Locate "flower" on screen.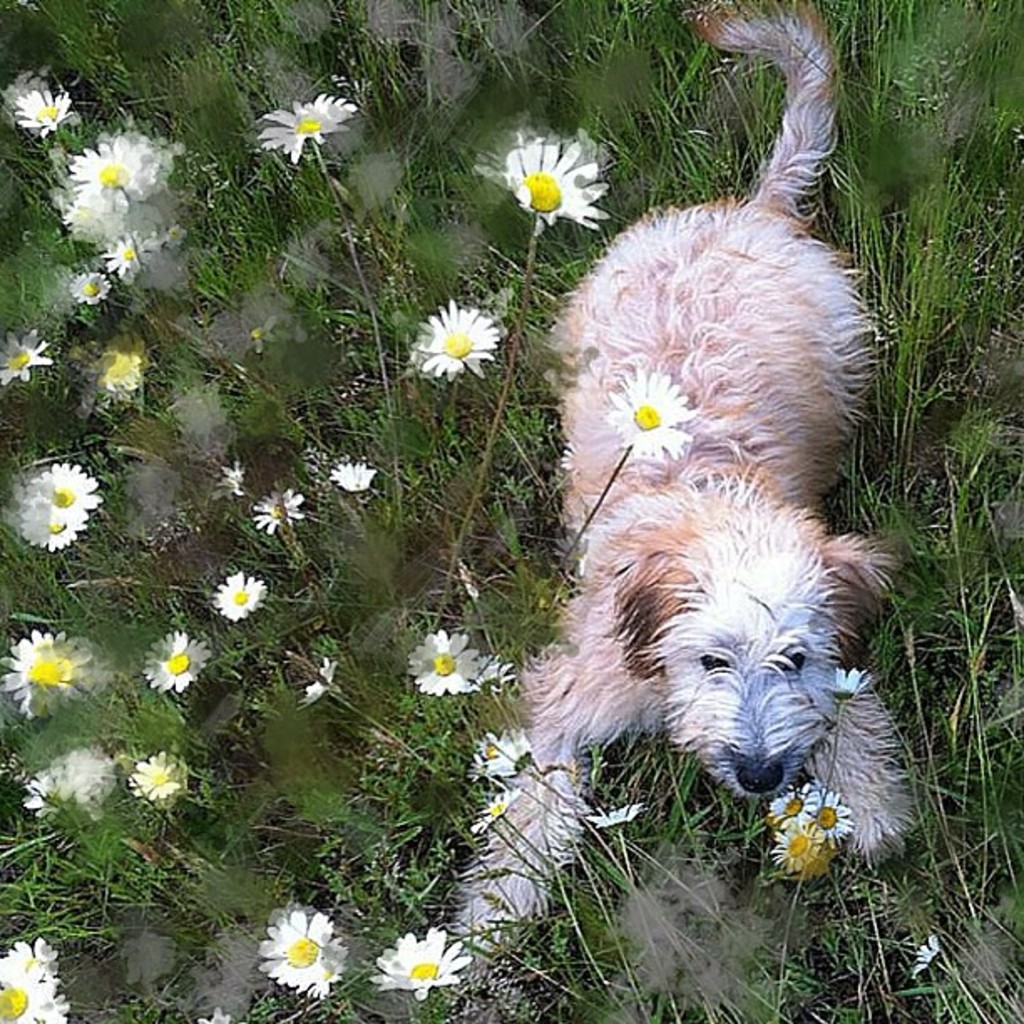
On screen at <box>291,649,348,704</box>.
